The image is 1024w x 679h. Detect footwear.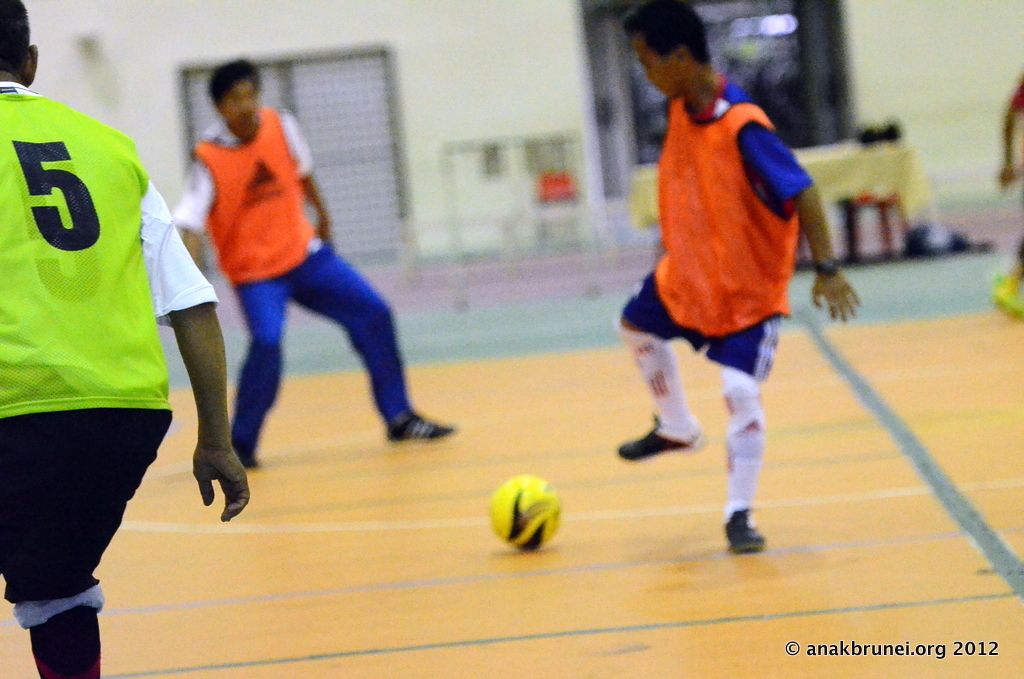
Detection: (x1=724, y1=497, x2=787, y2=562).
